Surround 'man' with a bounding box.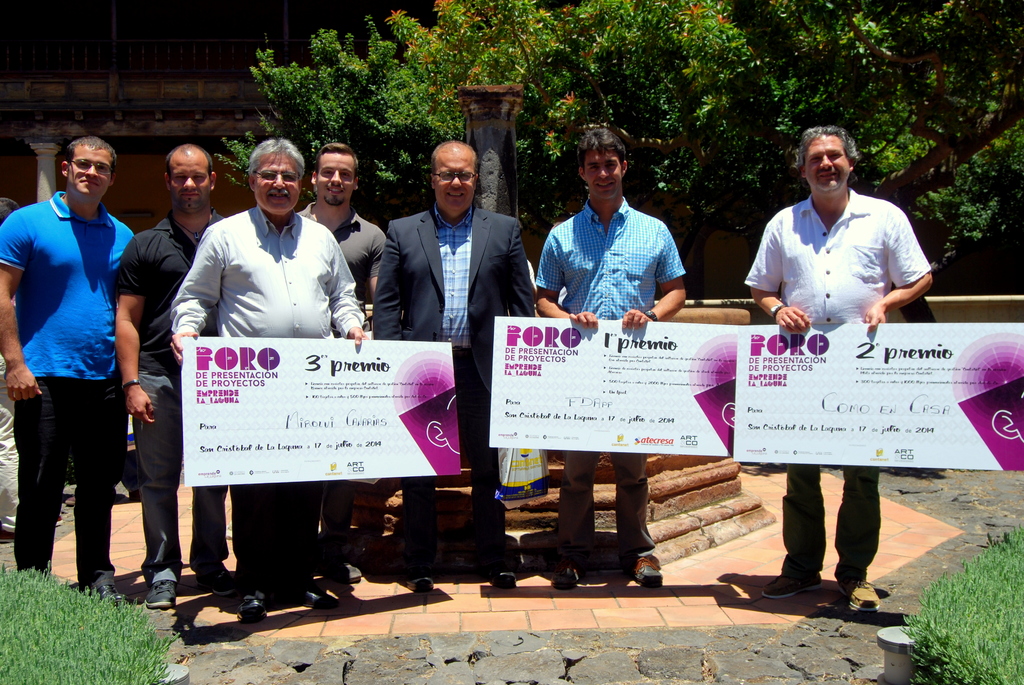
<box>165,135,362,623</box>.
